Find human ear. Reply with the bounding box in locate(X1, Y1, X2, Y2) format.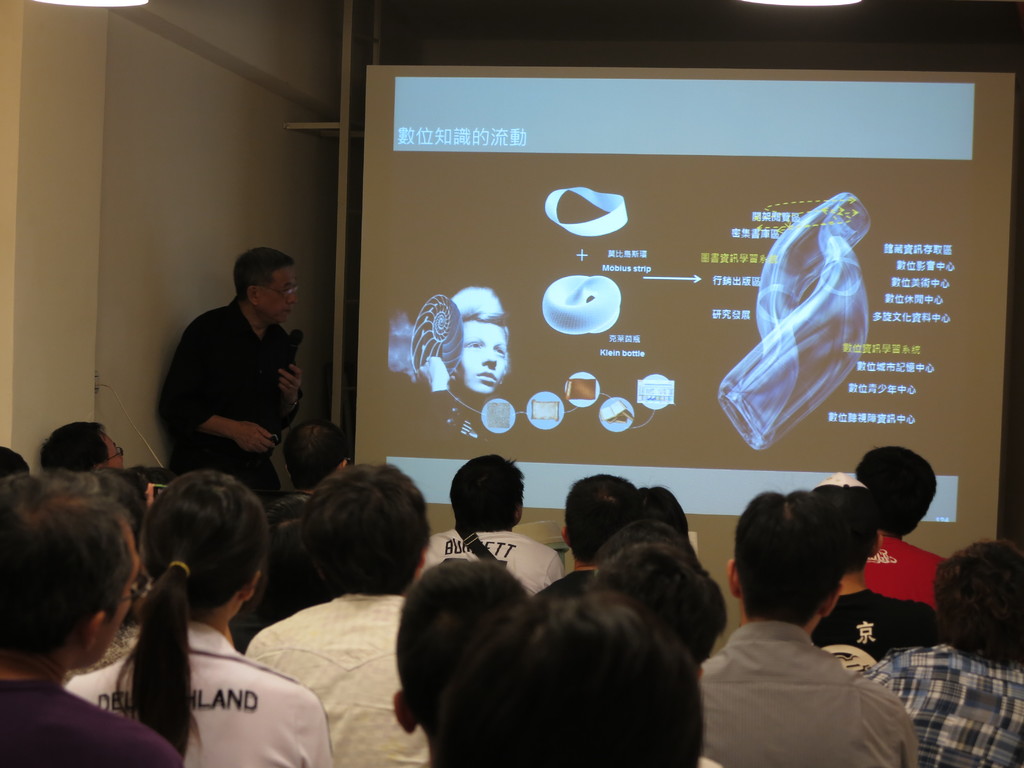
locate(824, 588, 845, 617).
